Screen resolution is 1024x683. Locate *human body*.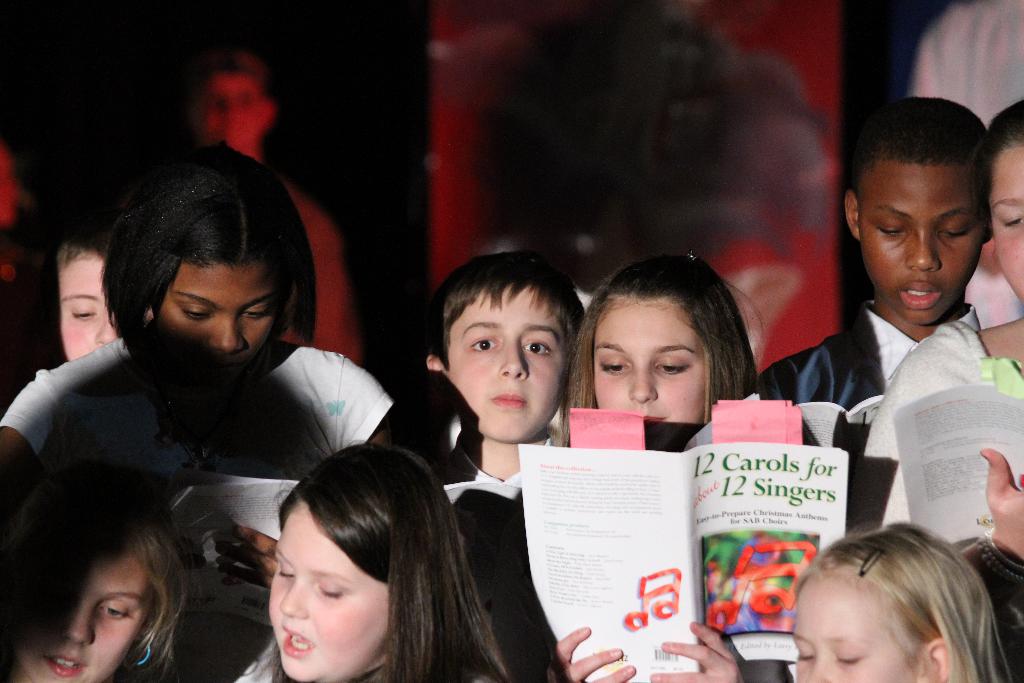
detection(771, 501, 1023, 682).
